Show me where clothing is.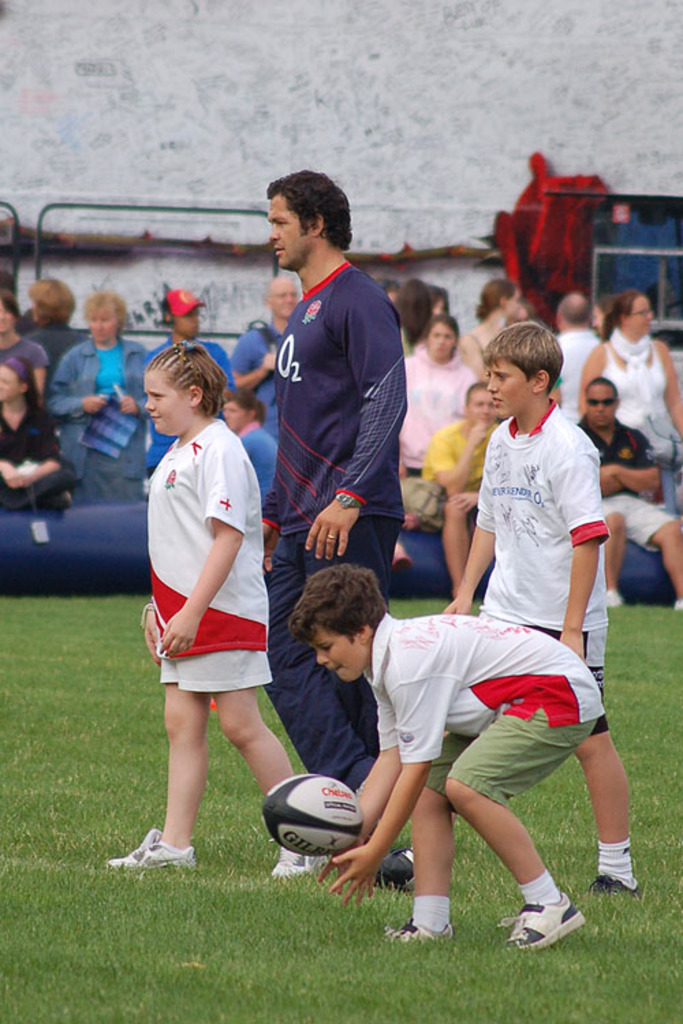
clothing is at 149:419:280:692.
